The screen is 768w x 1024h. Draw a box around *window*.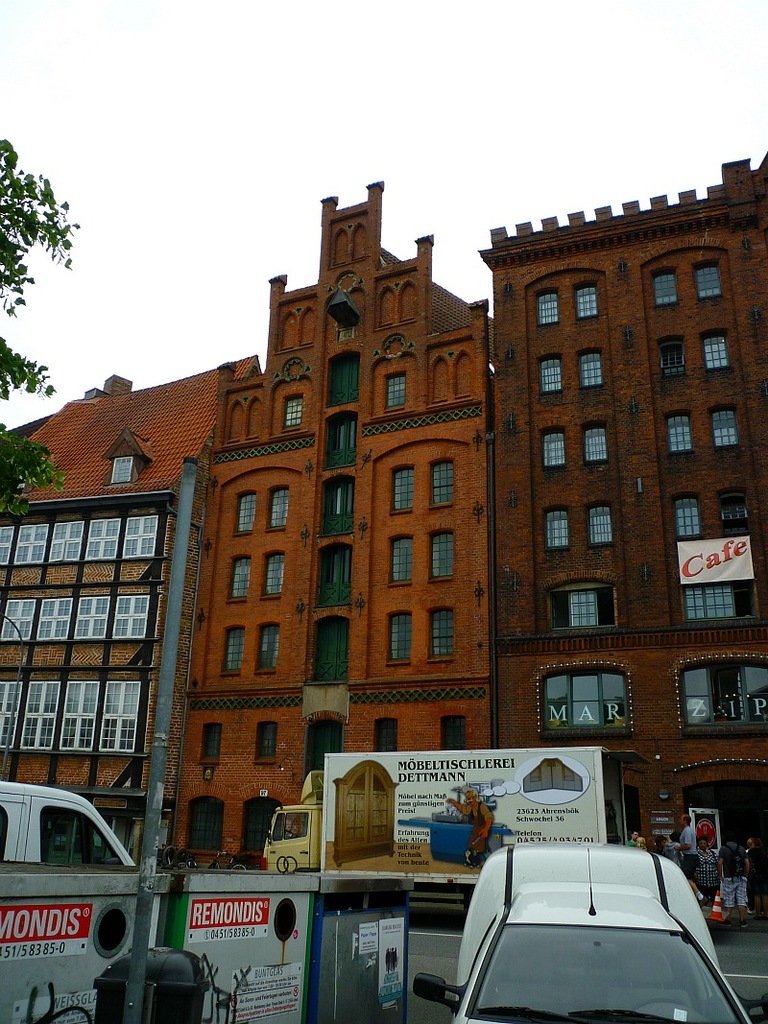
(left=542, top=510, right=573, bottom=554).
